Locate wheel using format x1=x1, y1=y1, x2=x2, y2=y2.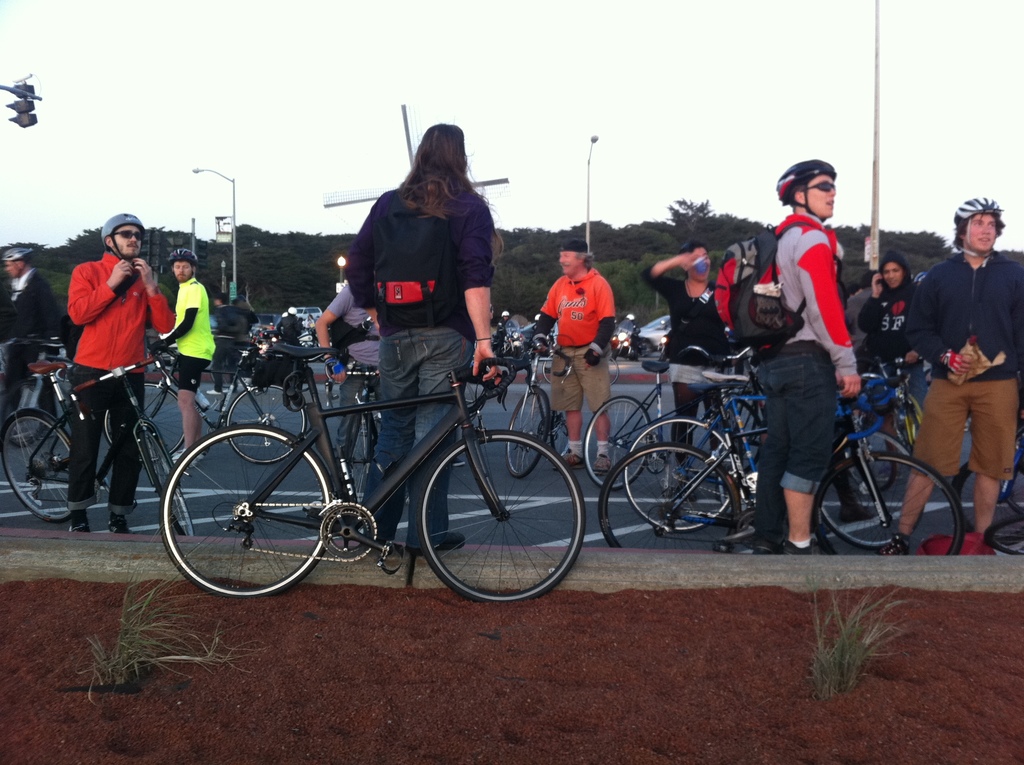
x1=421, y1=438, x2=576, y2=603.
